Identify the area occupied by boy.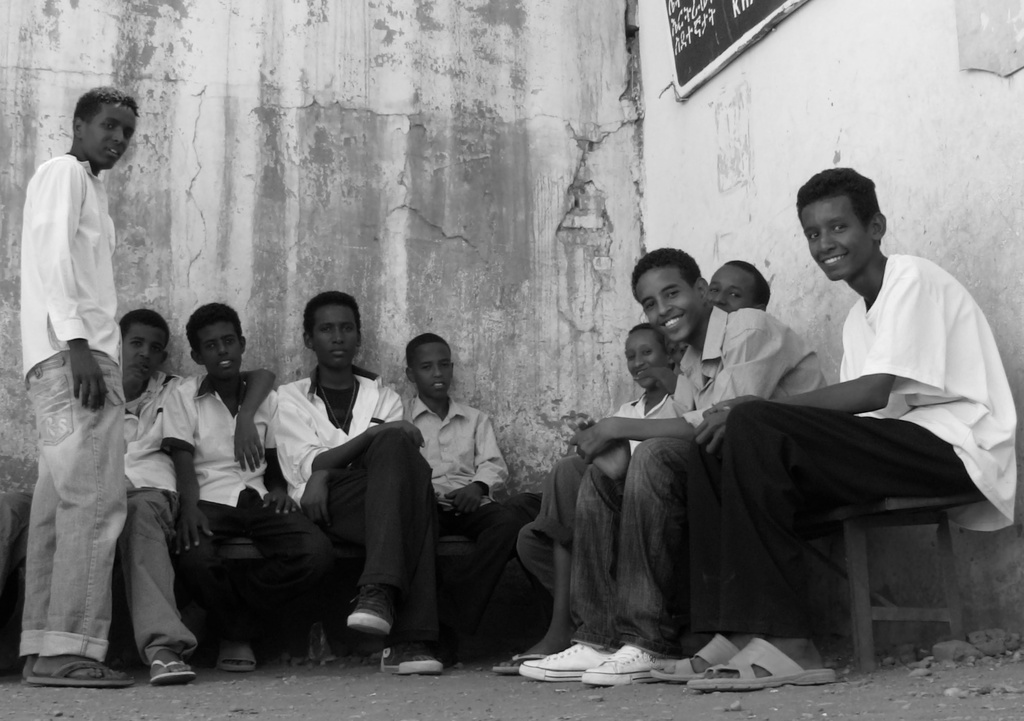
Area: <box>520,246,828,686</box>.
